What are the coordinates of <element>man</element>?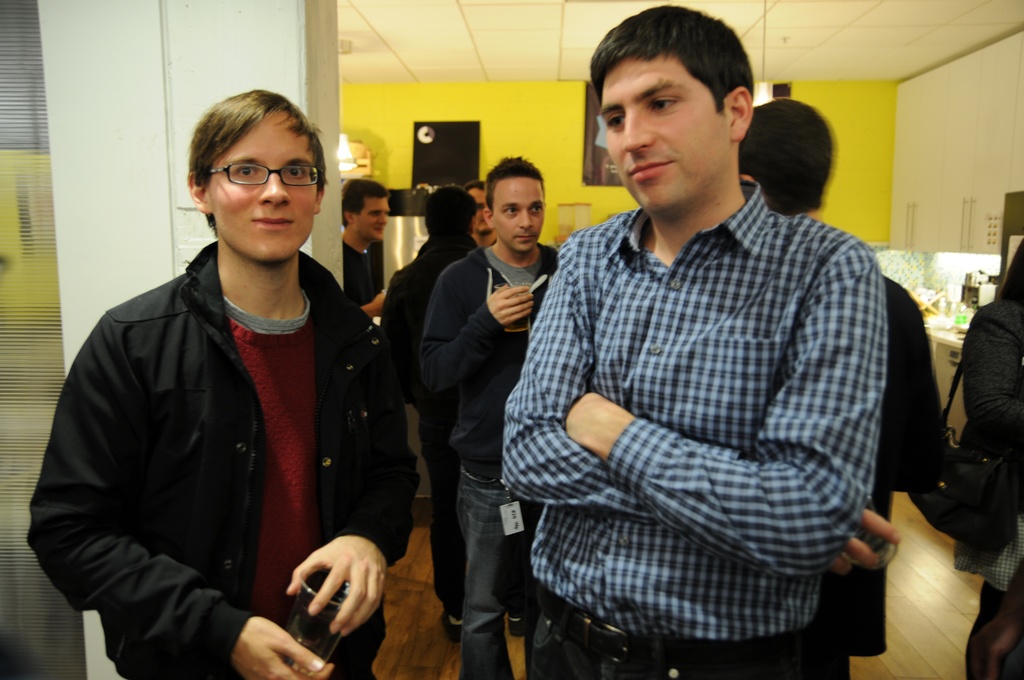
bbox=[419, 156, 561, 679].
